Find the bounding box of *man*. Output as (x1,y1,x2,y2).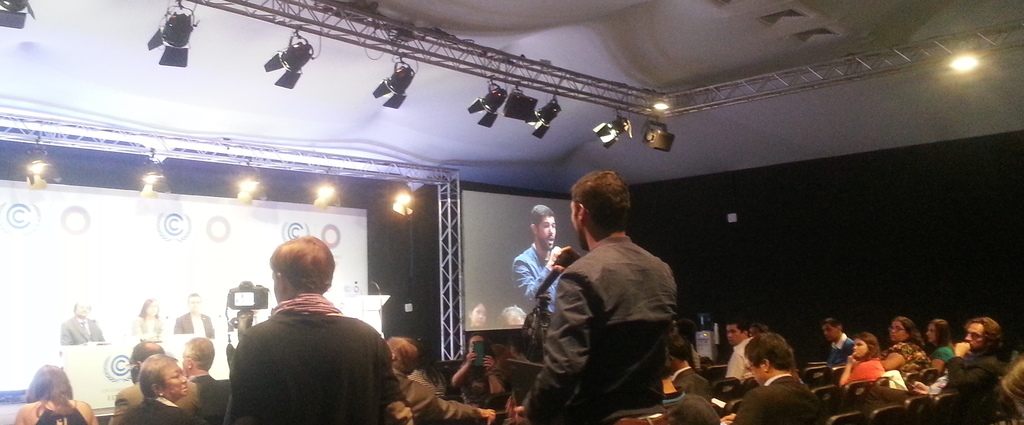
(513,204,566,325).
